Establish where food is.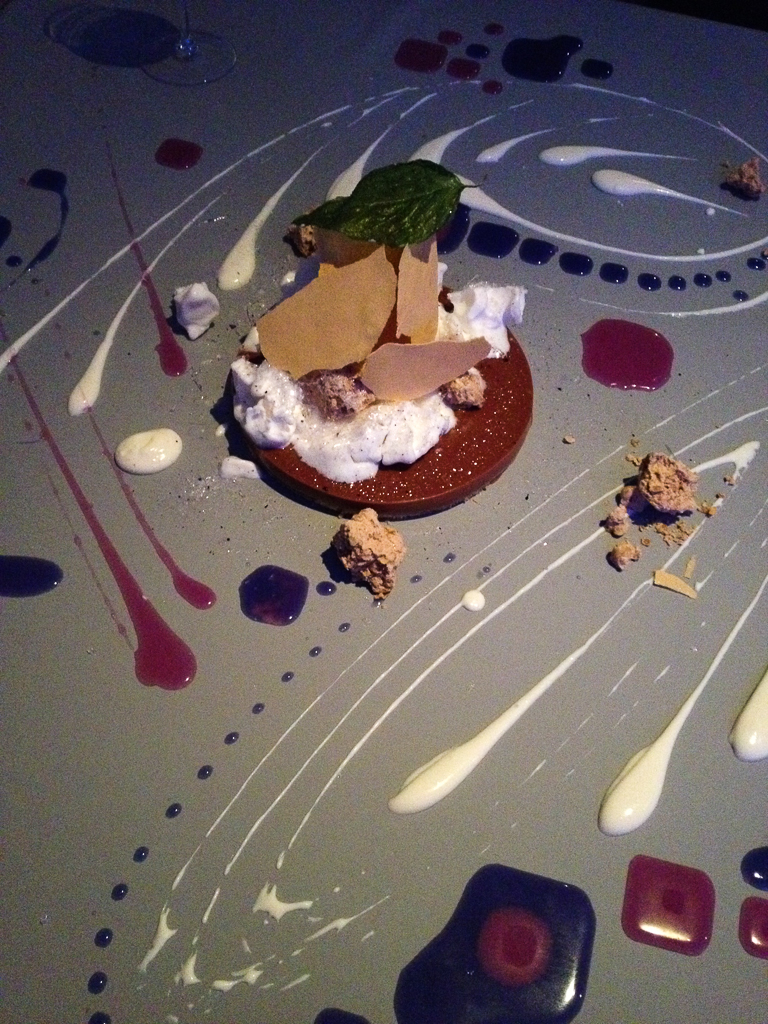
Established at left=22, top=267, right=102, bottom=335.
